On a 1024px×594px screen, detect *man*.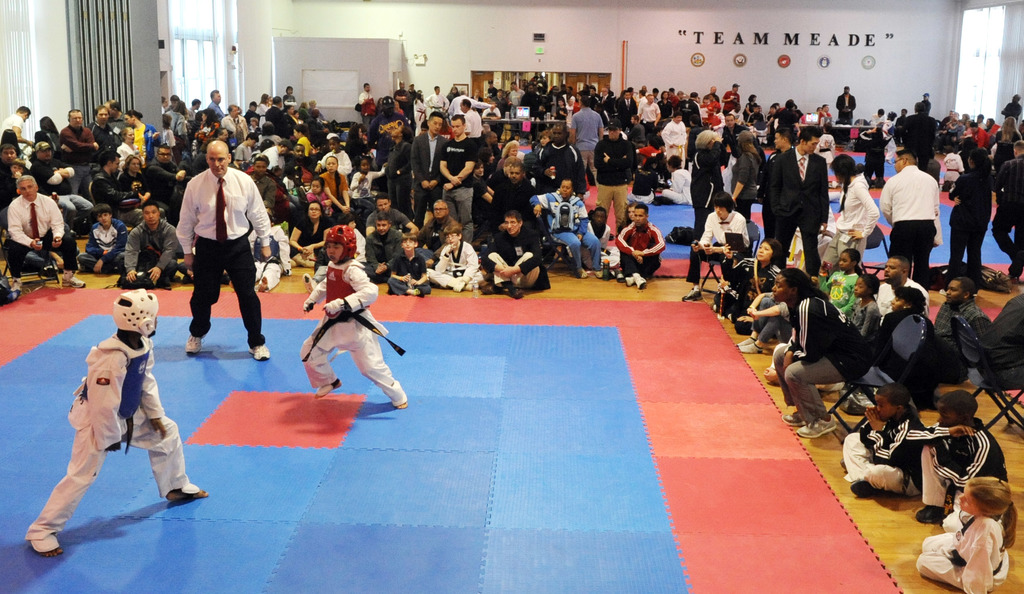
crop(25, 143, 91, 238).
